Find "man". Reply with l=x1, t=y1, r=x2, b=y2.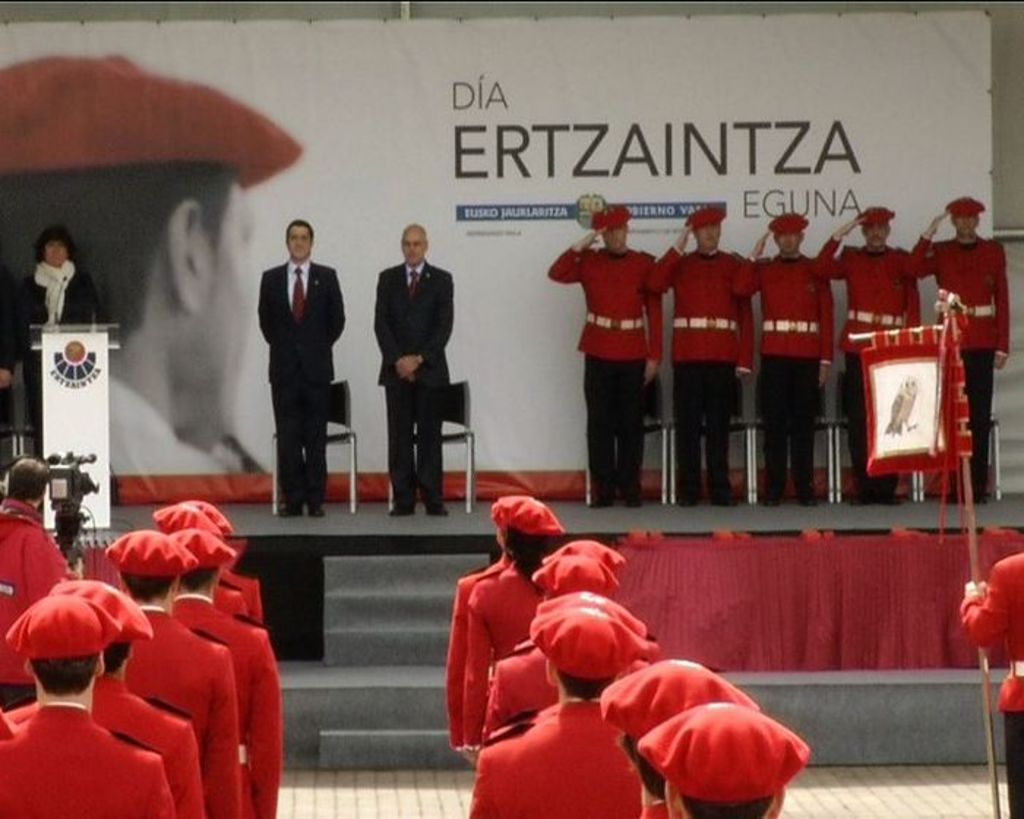
l=724, t=208, r=840, b=506.
